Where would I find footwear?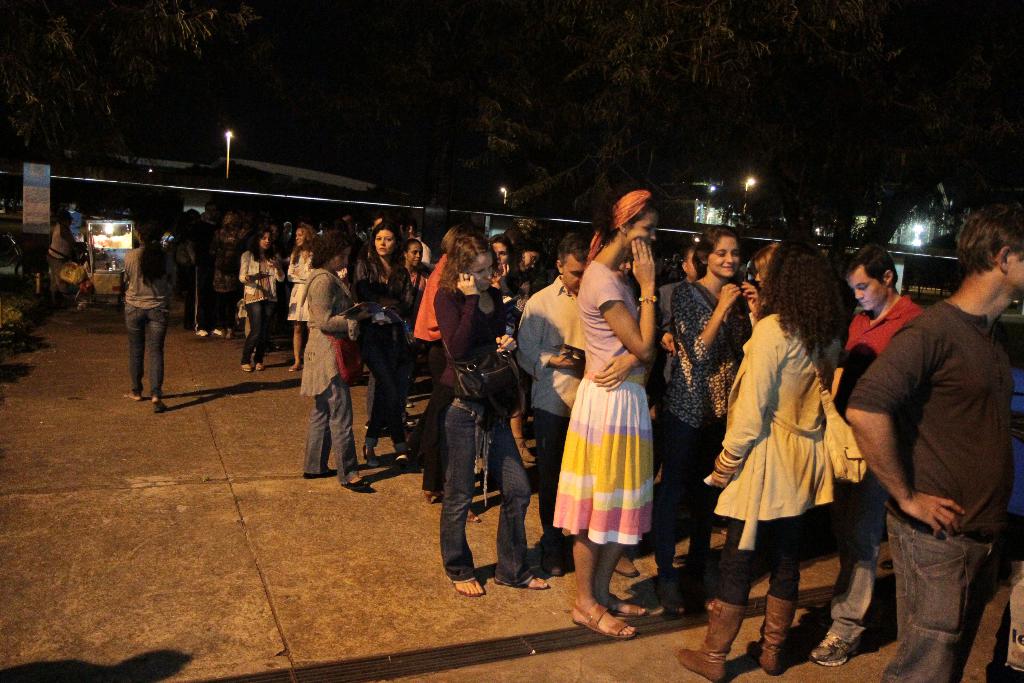
At bbox=[452, 579, 483, 598].
